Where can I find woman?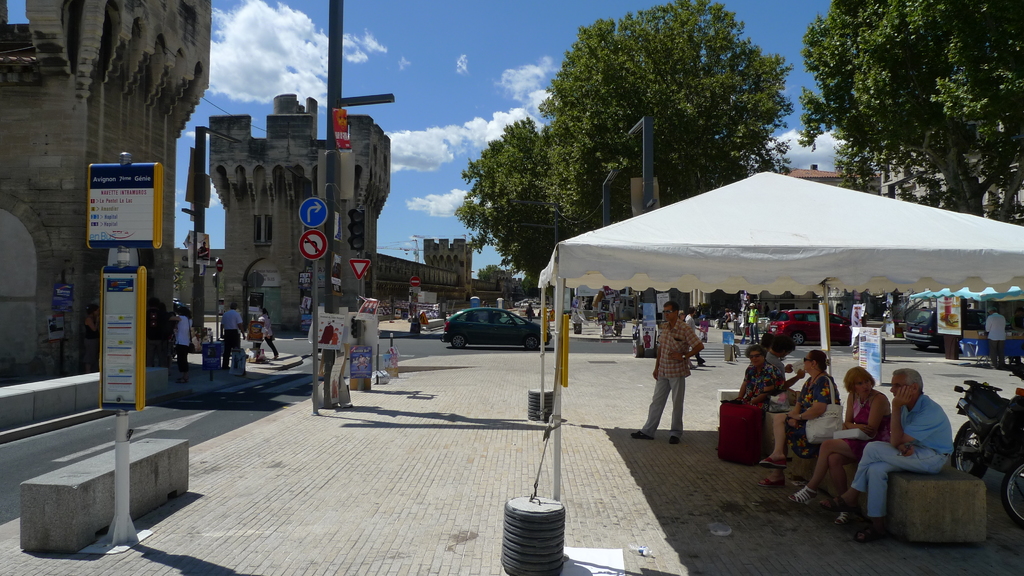
You can find it at locate(170, 305, 193, 382).
